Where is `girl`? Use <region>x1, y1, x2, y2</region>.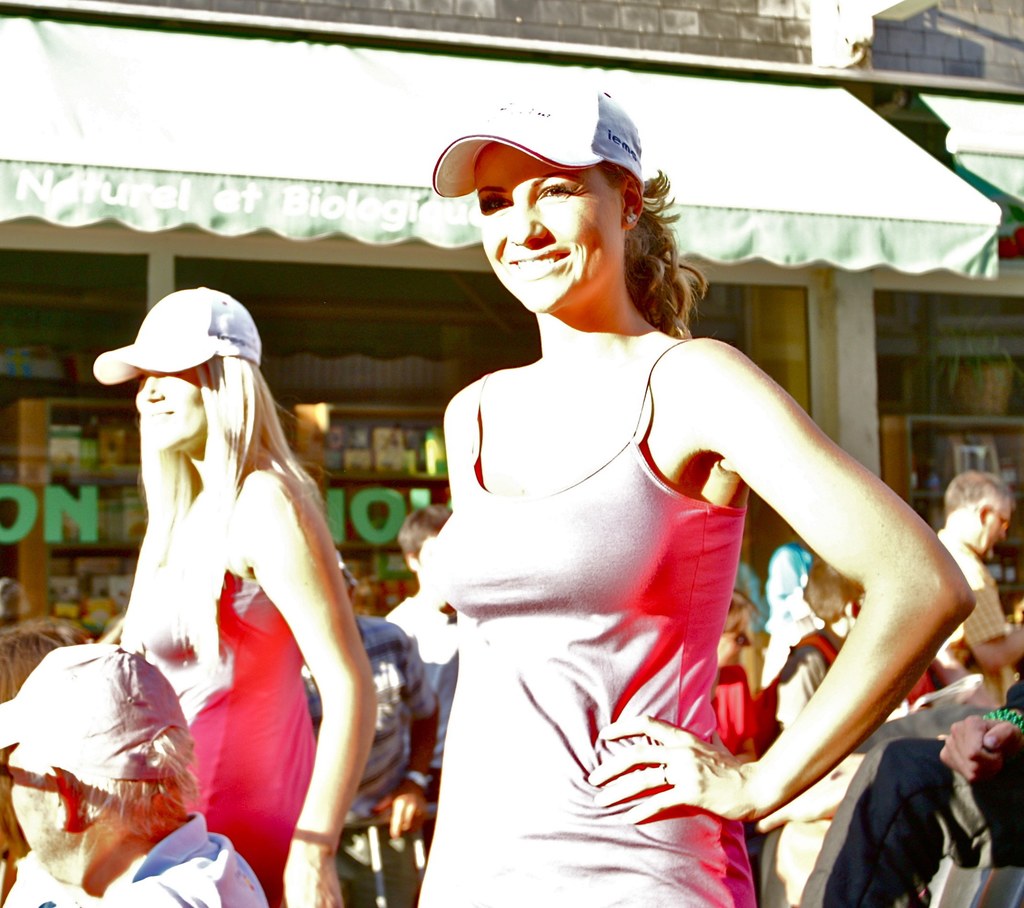
<region>415, 81, 976, 907</region>.
